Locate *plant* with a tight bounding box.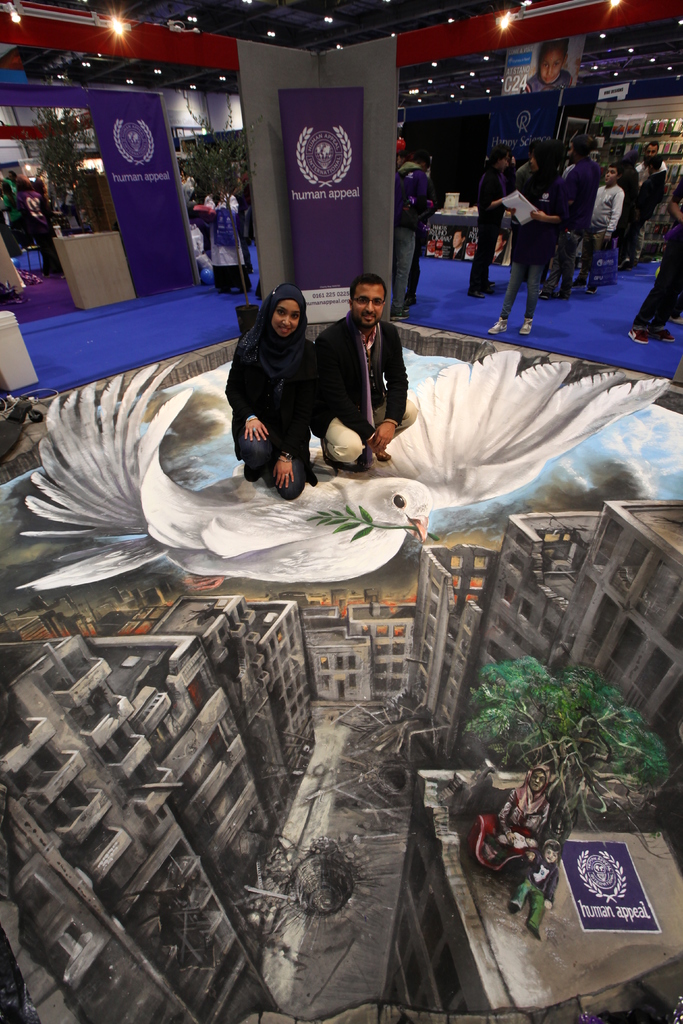
locate(185, 112, 261, 196).
